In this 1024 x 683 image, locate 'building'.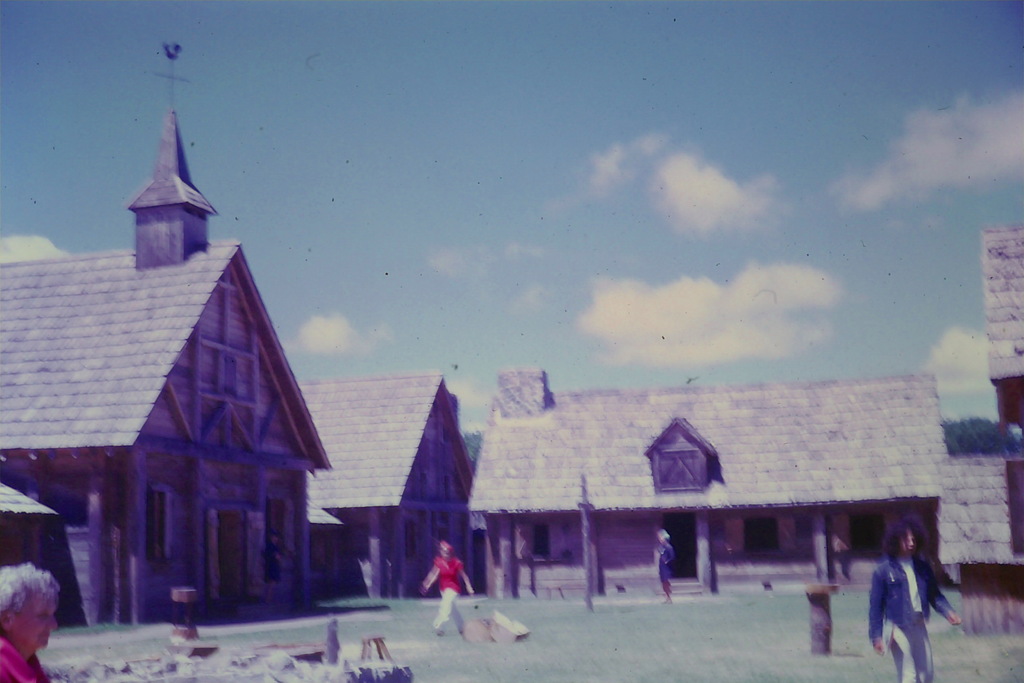
Bounding box: box(465, 363, 951, 604).
